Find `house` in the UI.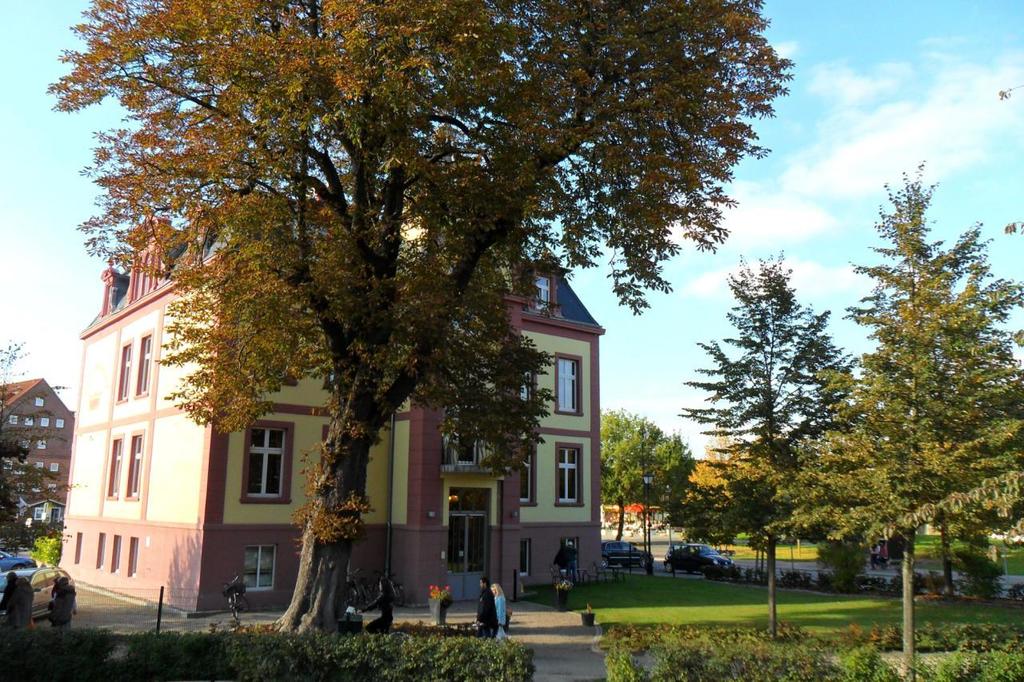
UI element at left=0, top=374, right=74, bottom=528.
